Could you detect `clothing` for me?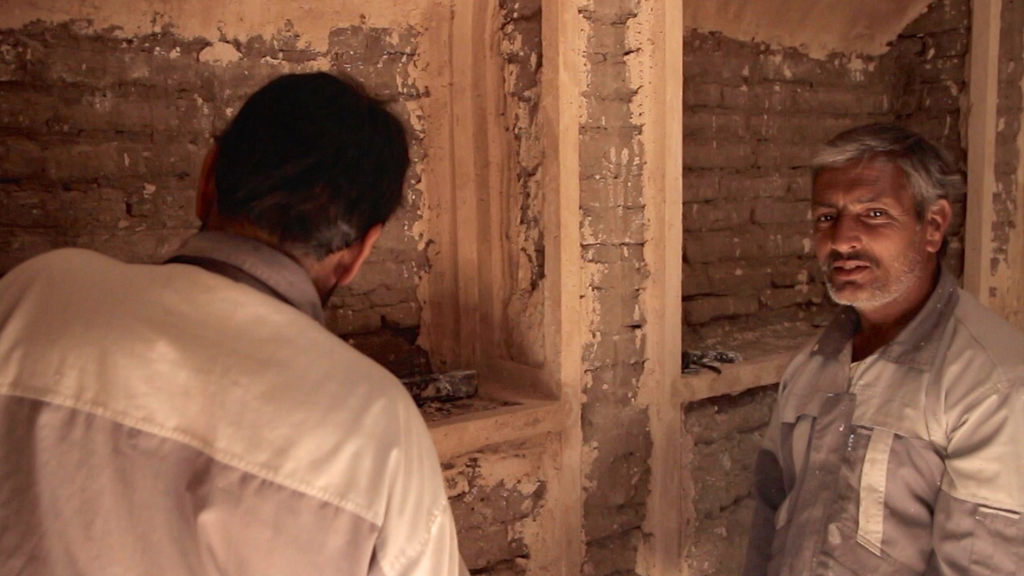
Detection result: (left=19, top=181, right=456, bottom=567).
